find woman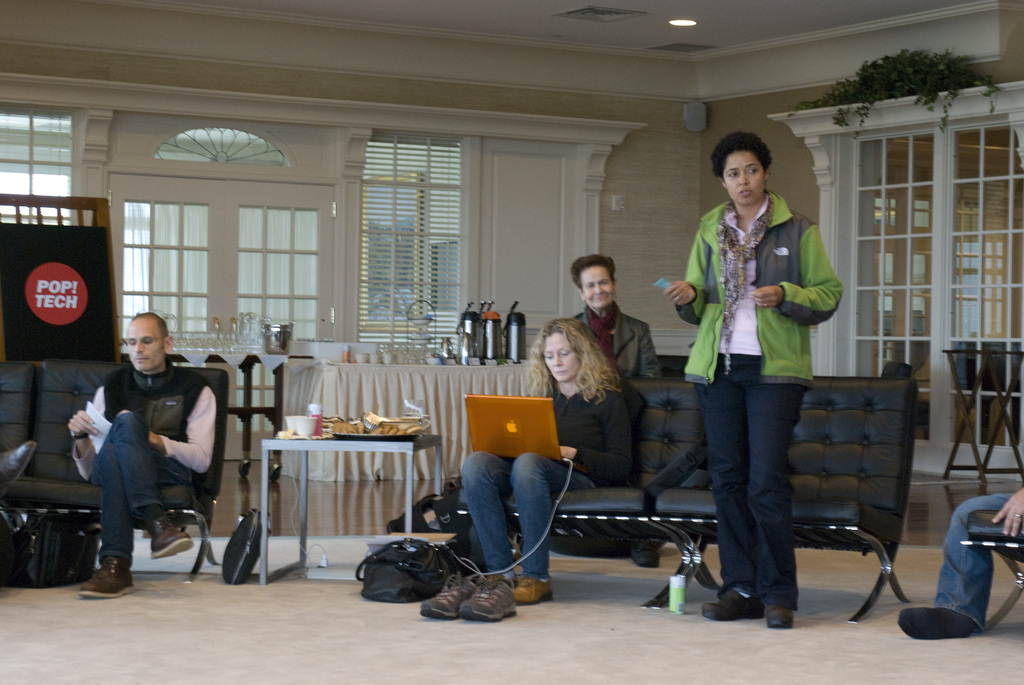
box=[454, 313, 646, 597]
